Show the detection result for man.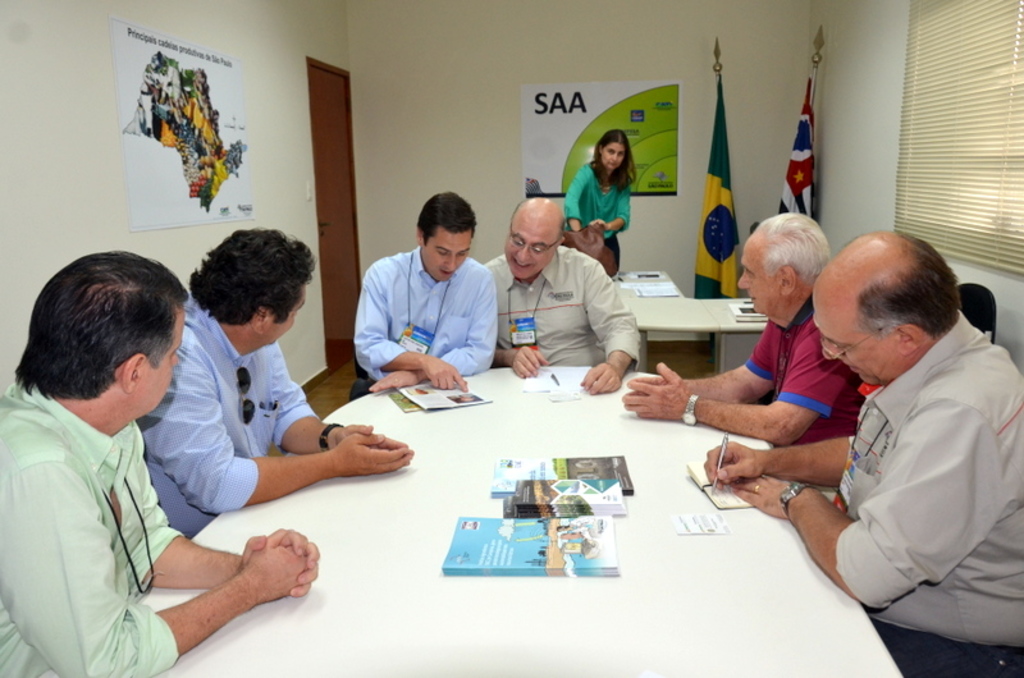
(0,248,319,677).
